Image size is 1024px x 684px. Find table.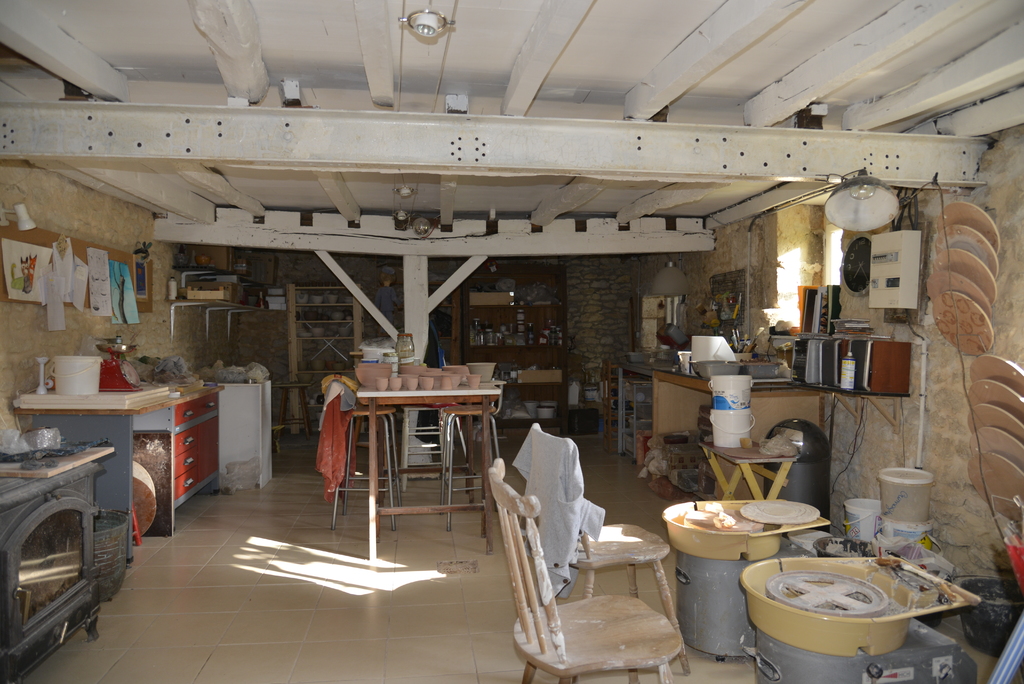
(x1=755, y1=550, x2=976, y2=678).
